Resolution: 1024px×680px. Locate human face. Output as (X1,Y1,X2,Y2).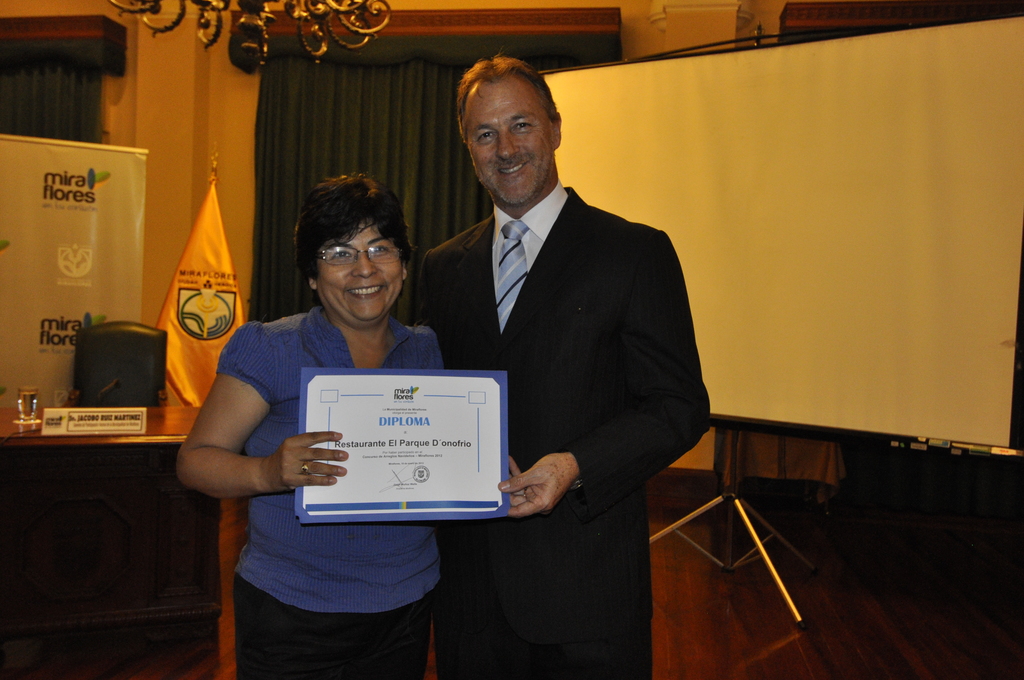
(466,70,552,194).
